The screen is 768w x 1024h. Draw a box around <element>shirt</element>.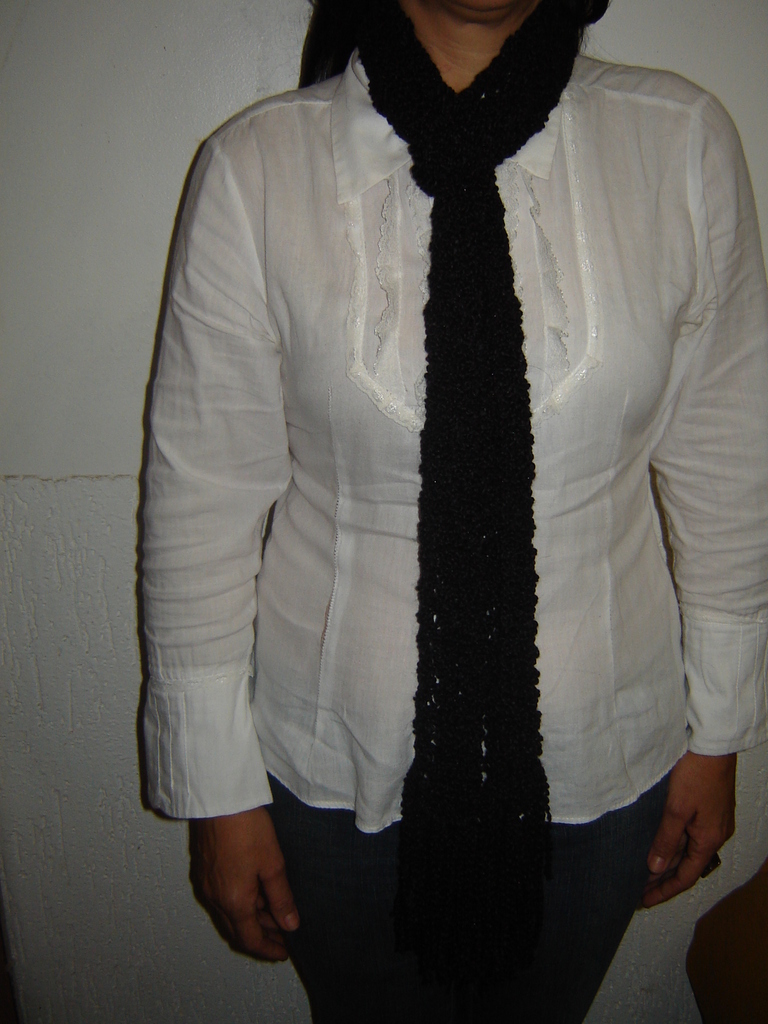
select_region(165, 20, 719, 664).
